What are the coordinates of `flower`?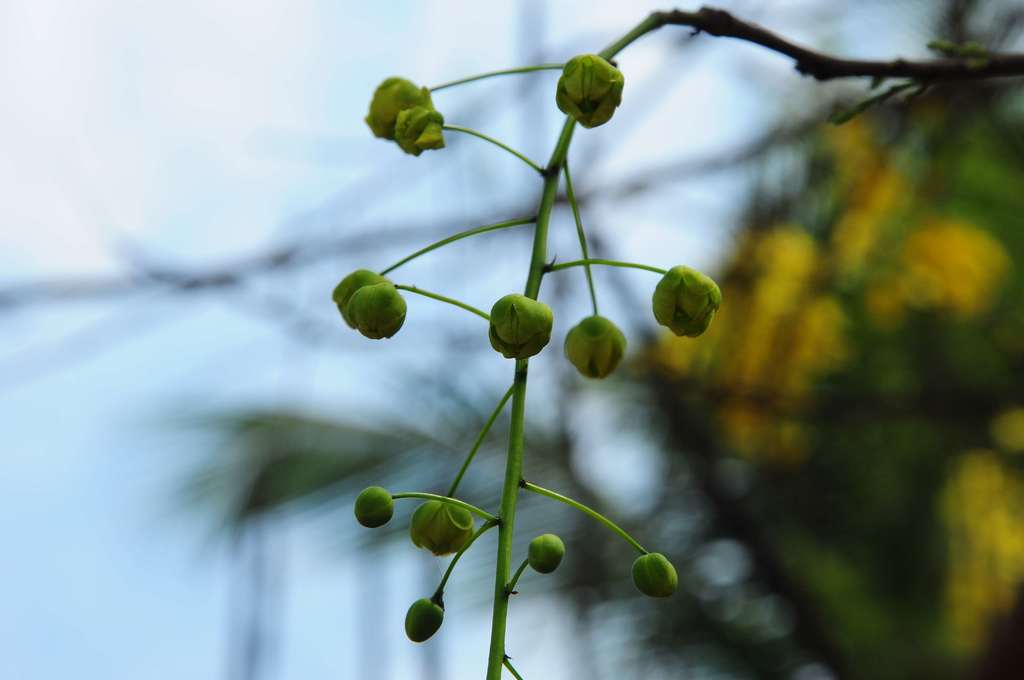
[331, 268, 394, 330].
